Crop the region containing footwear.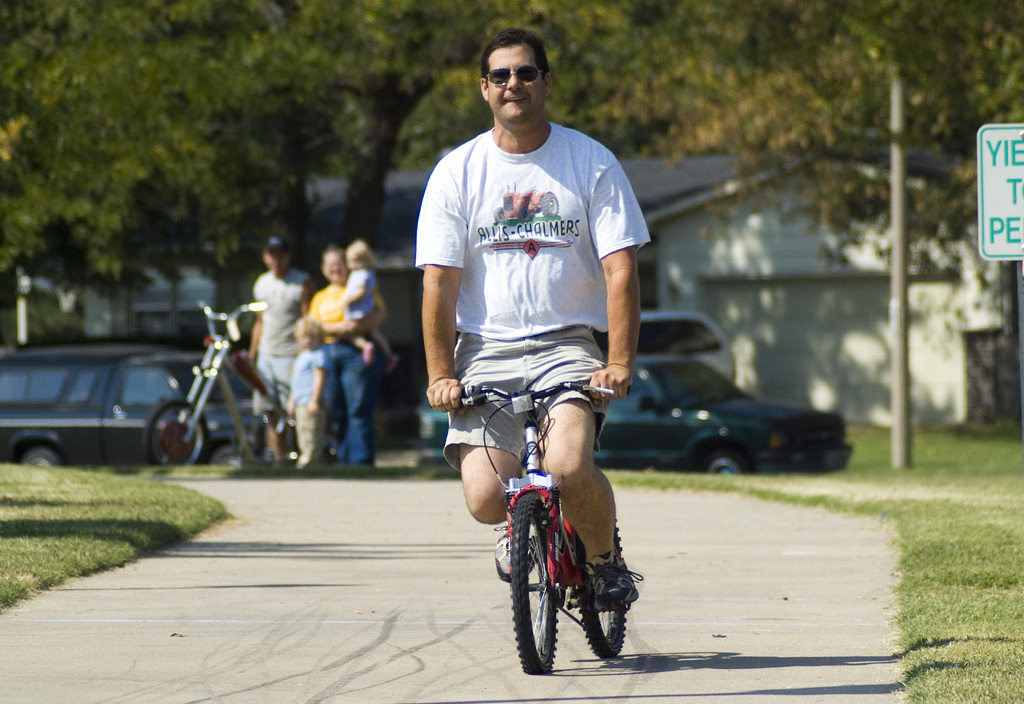
Crop region: x1=490 y1=520 x2=536 y2=584.
